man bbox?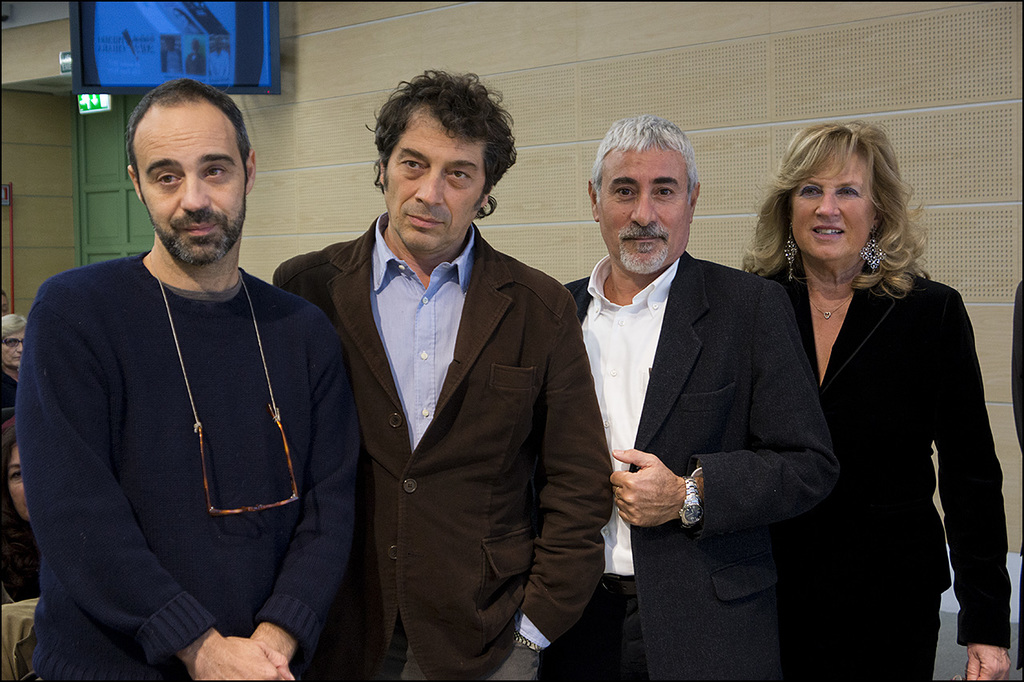
l=1007, t=274, r=1023, b=676
